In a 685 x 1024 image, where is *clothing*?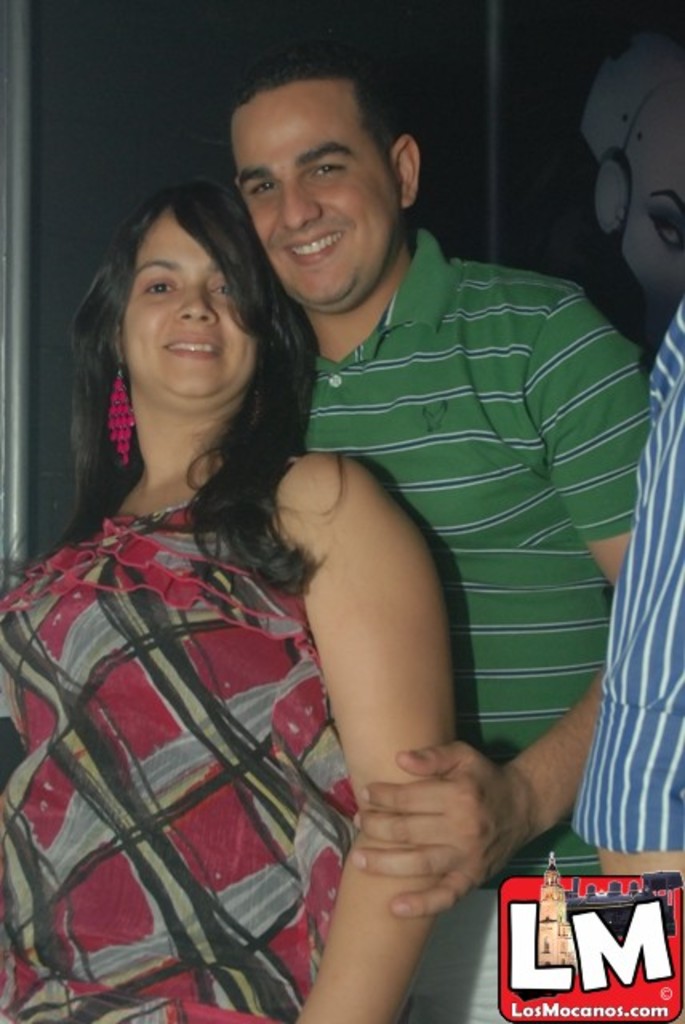
box(304, 222, 643, 1022).
